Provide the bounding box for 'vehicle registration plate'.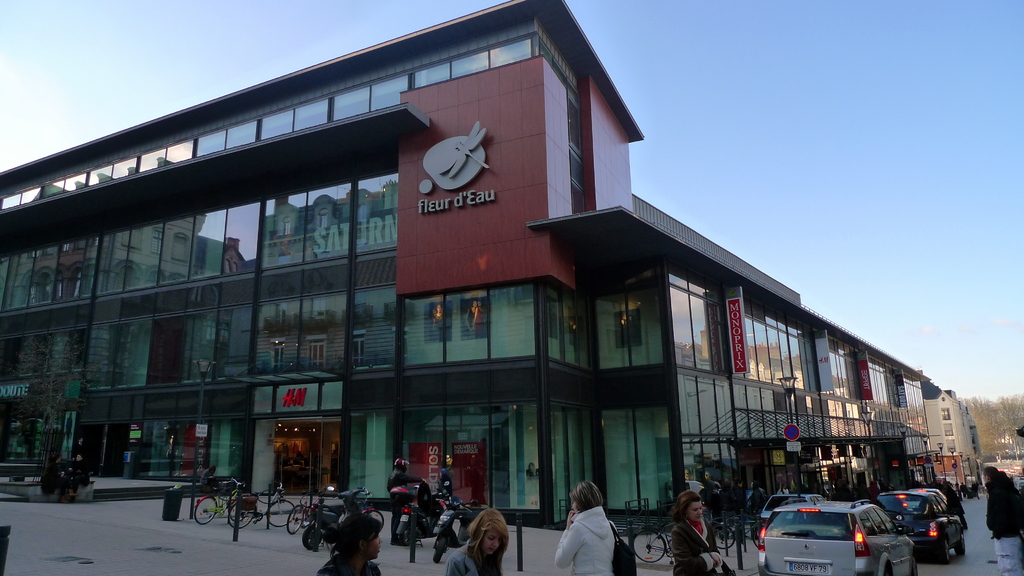
l=788, t=562, r=832, b=575.
